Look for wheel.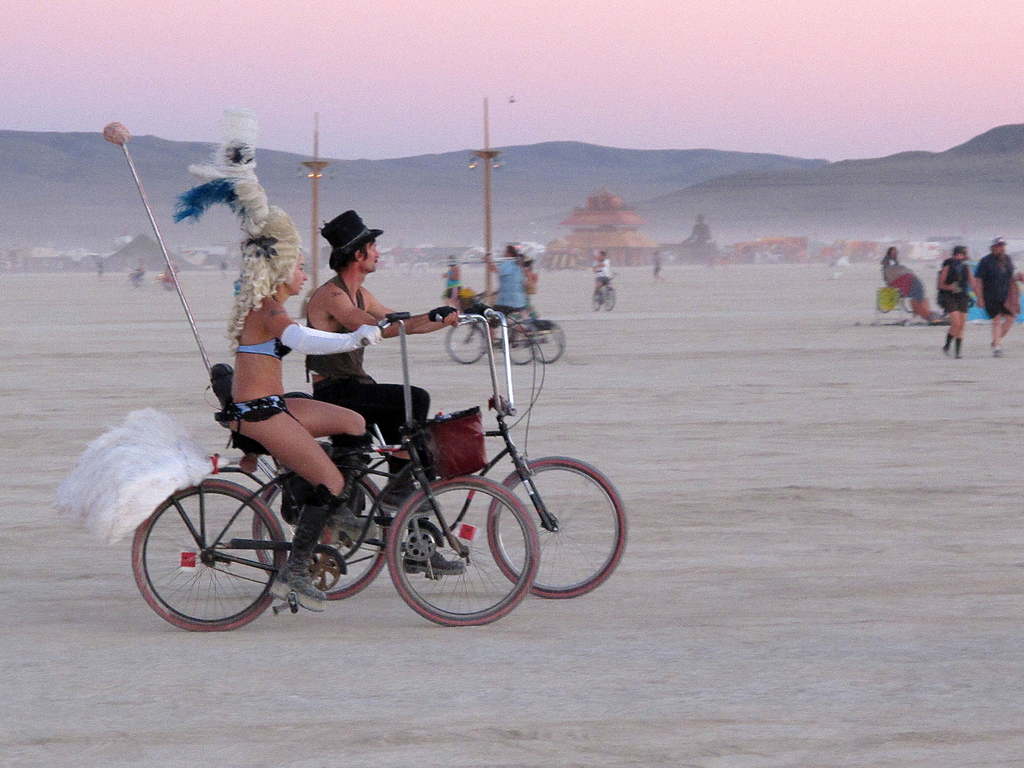
Found: {"x1": 599, "y1": 287, "x2": 616, "y2": 309}.
